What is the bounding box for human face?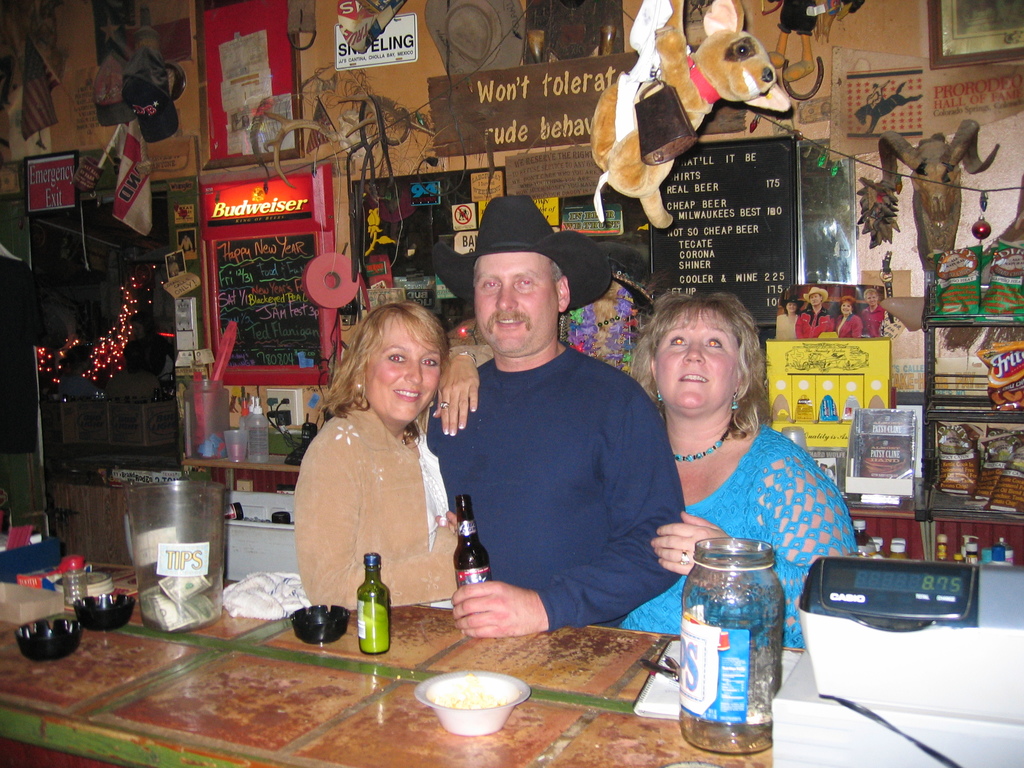
bbox=(656, 306, 735, 412).
